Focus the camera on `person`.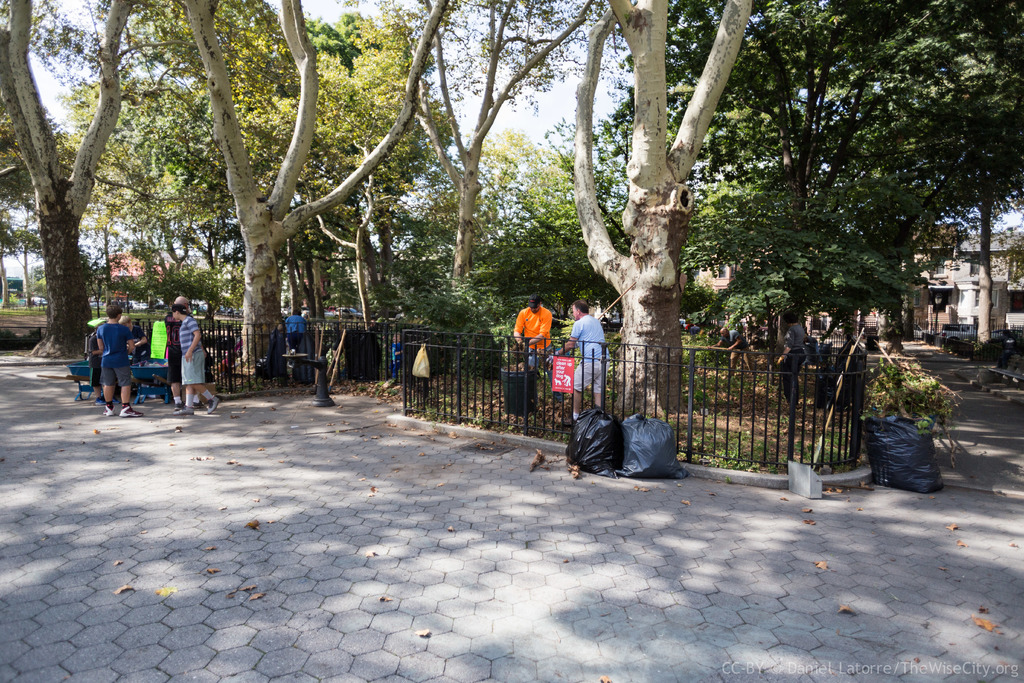
Focus region: rect(779, 310, 803, 415).
